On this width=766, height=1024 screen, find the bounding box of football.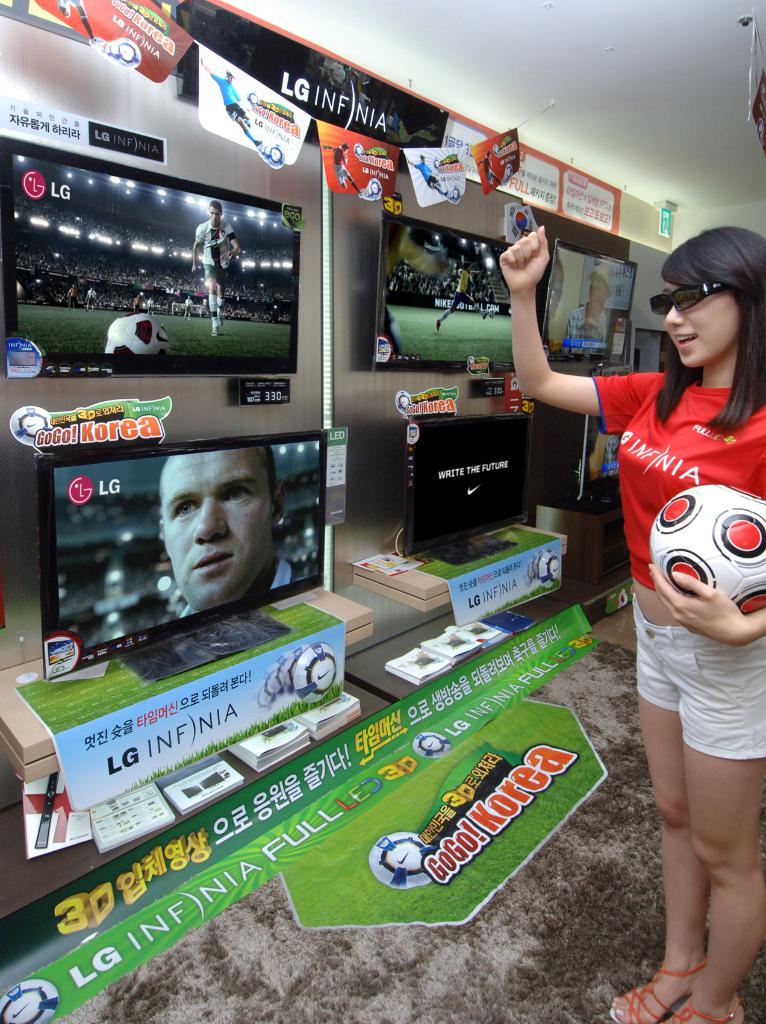
Bounding box: (left=371, top=829, right=439, bottom=892).
